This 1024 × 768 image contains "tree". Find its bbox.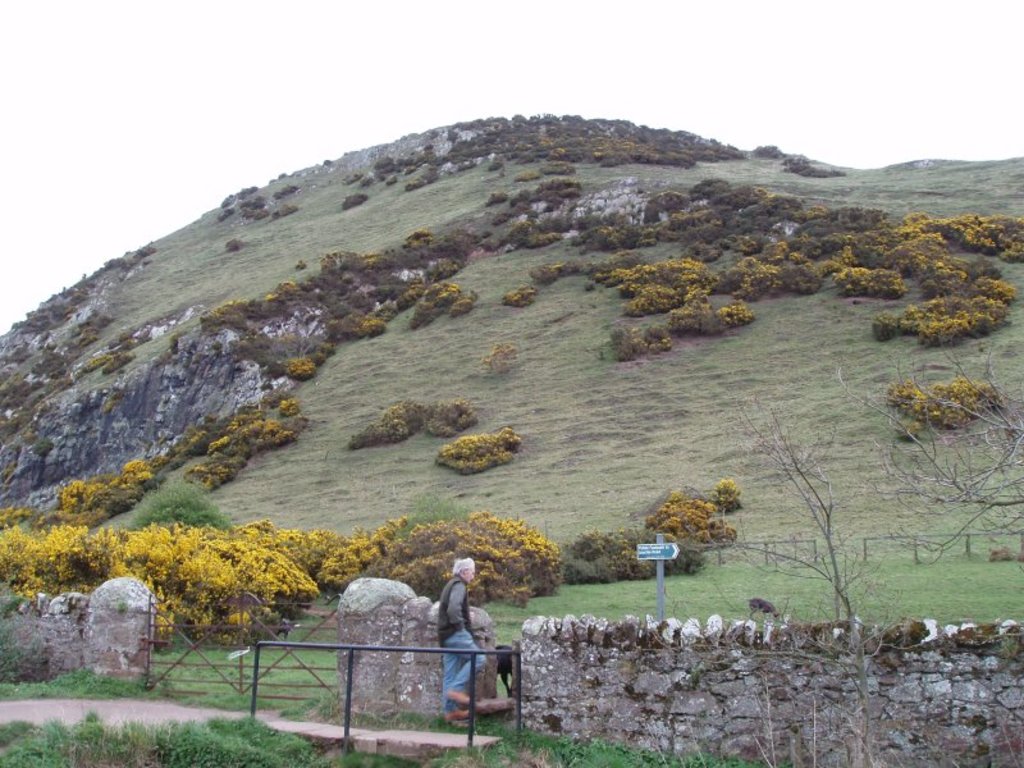
Rect(131, 479, 238, 535).
